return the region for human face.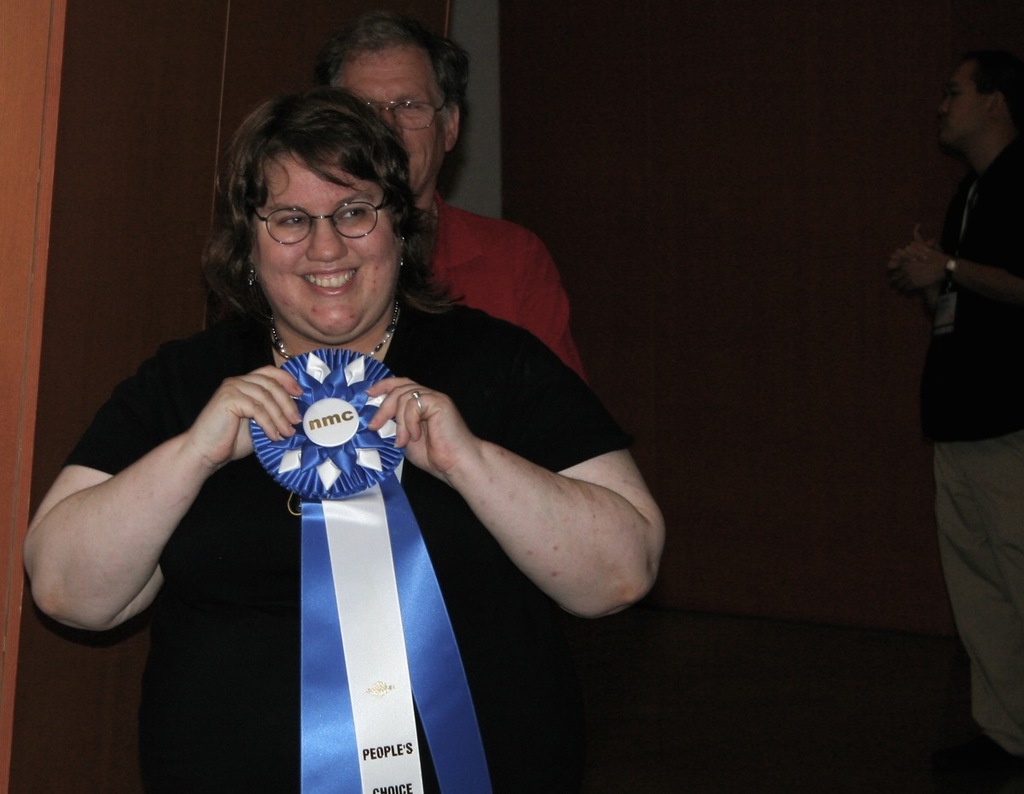
BBox(934, 61, 991, 141).
